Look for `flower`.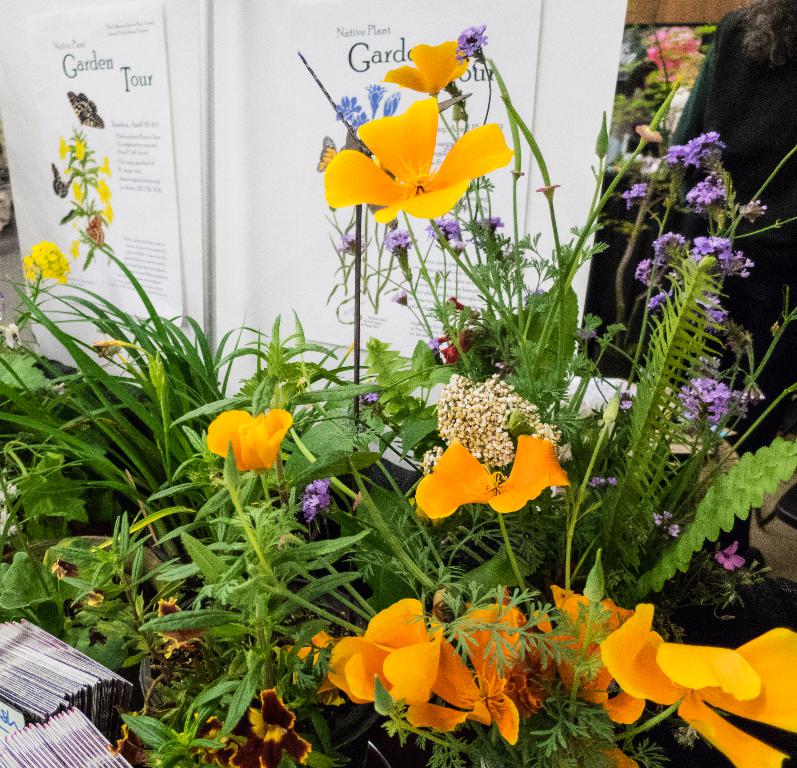
Found: detection(288, 630, 334, 668).
